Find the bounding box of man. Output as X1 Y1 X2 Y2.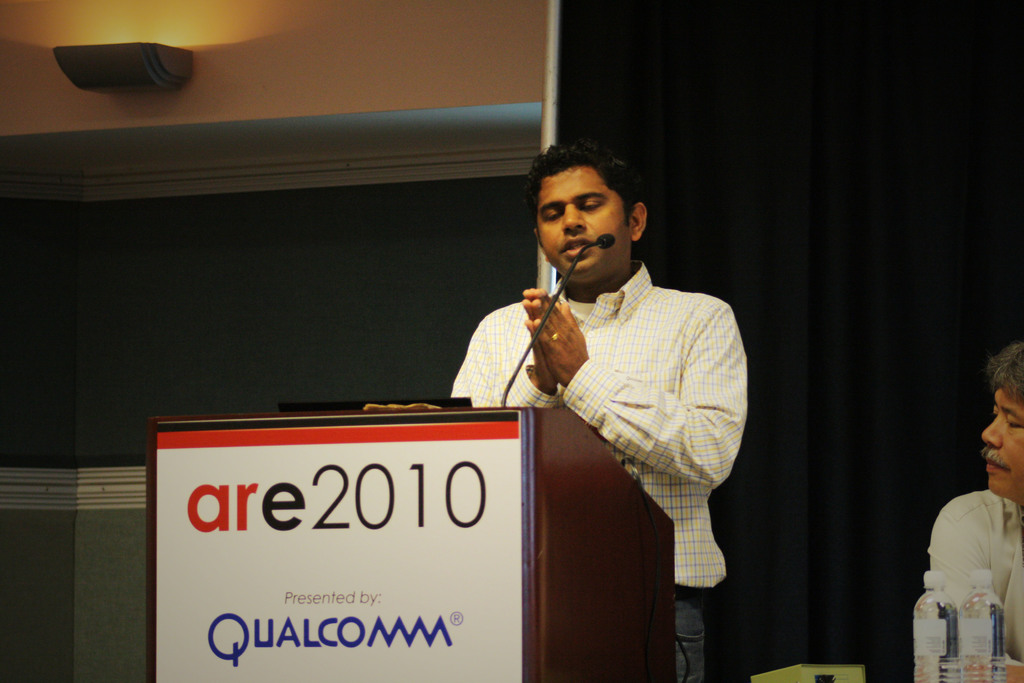
457 158 761 648.
